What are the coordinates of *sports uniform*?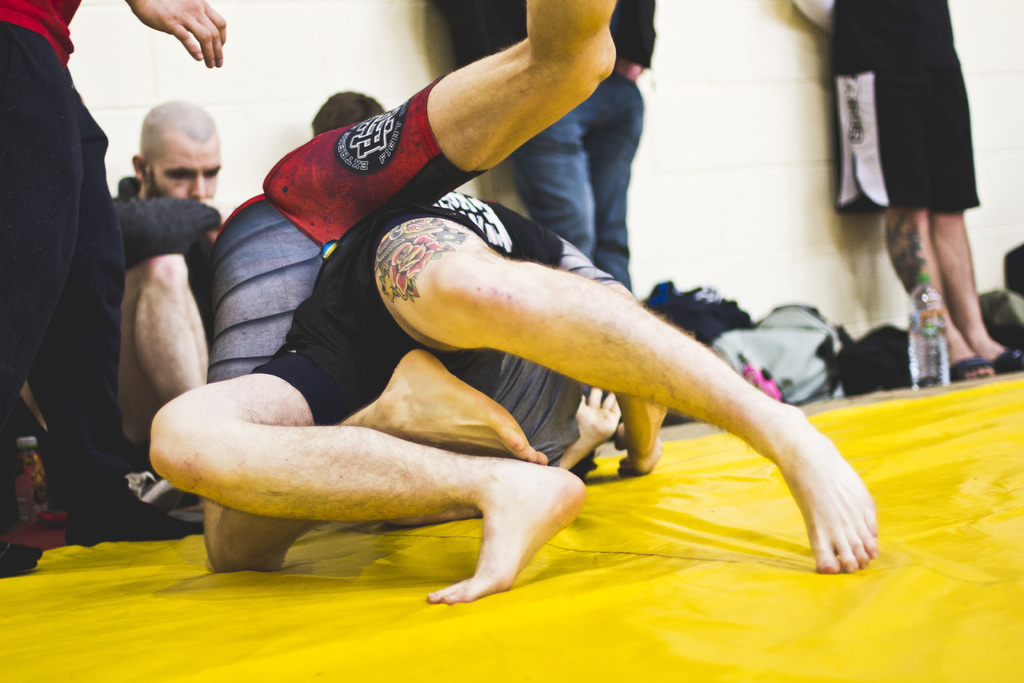
region(258, 191, 630, 473).
